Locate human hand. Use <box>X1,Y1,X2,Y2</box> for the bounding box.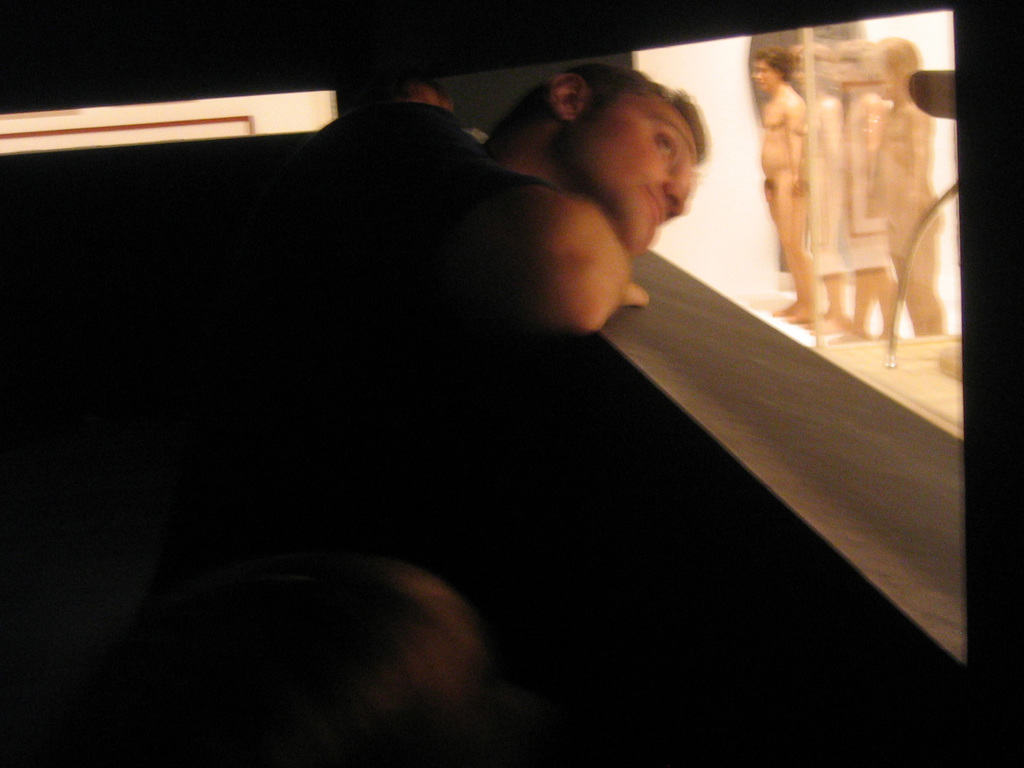
<box>791,175,804,200</box>.
